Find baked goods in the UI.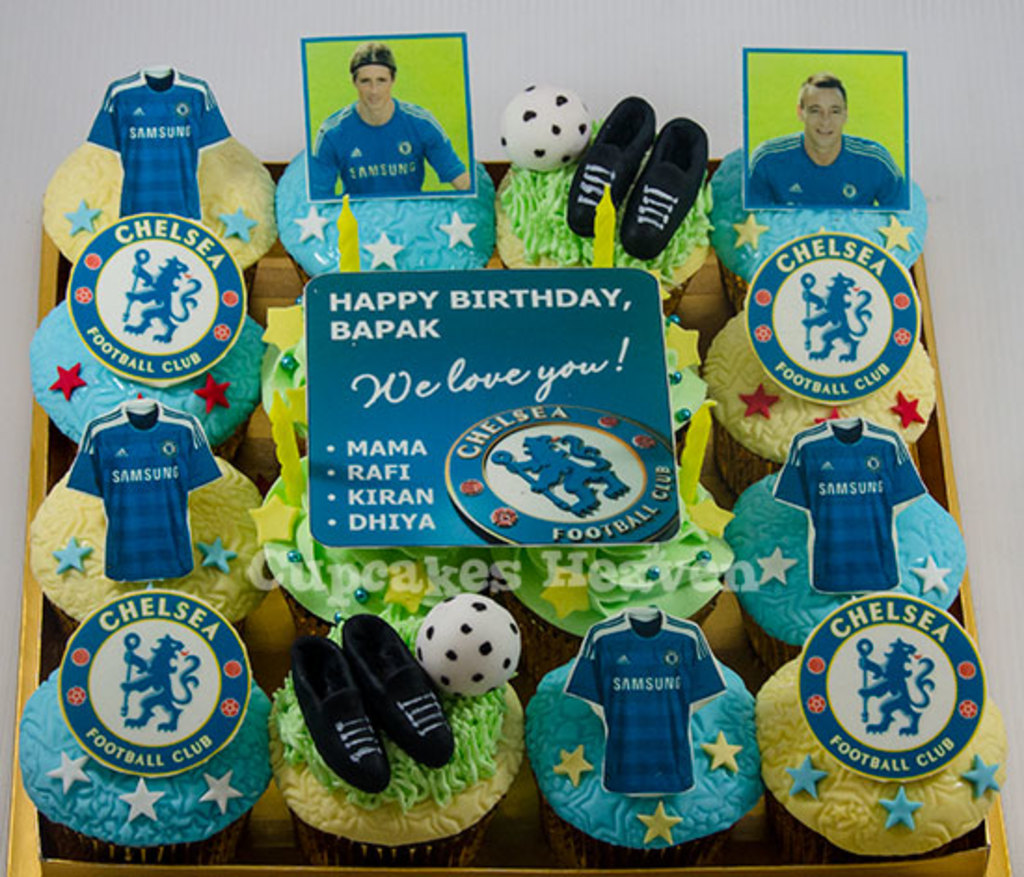
UI element at bbox=[758, 590, 1007, 866].
